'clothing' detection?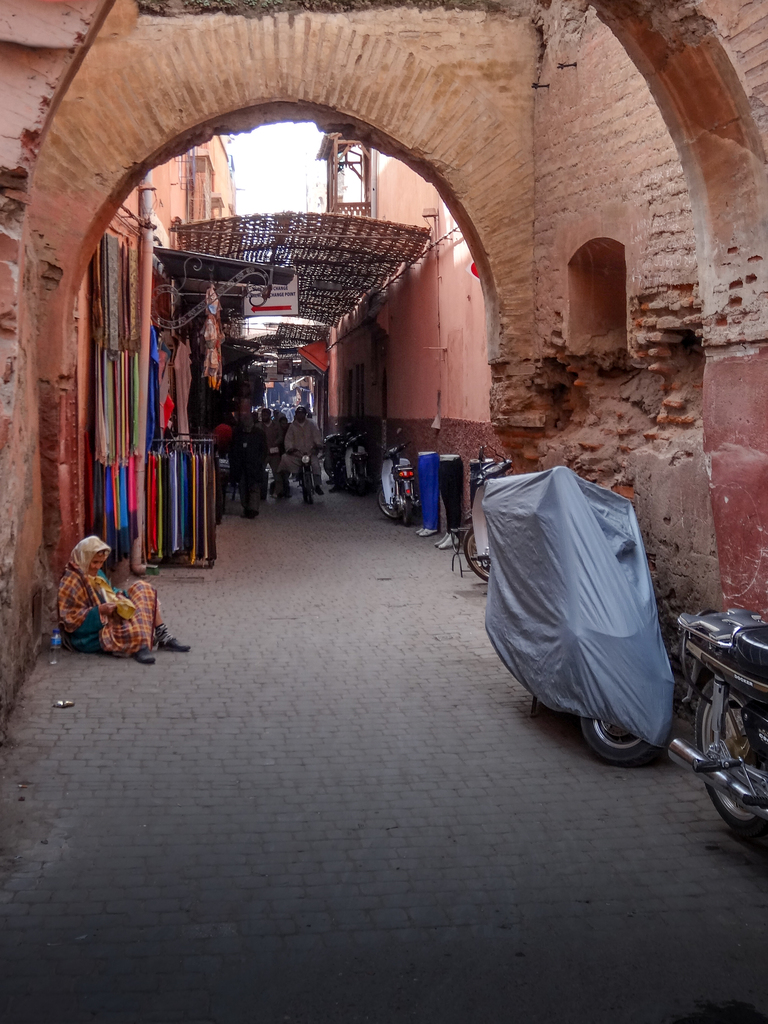
box=[62, 539, 181, 653]
